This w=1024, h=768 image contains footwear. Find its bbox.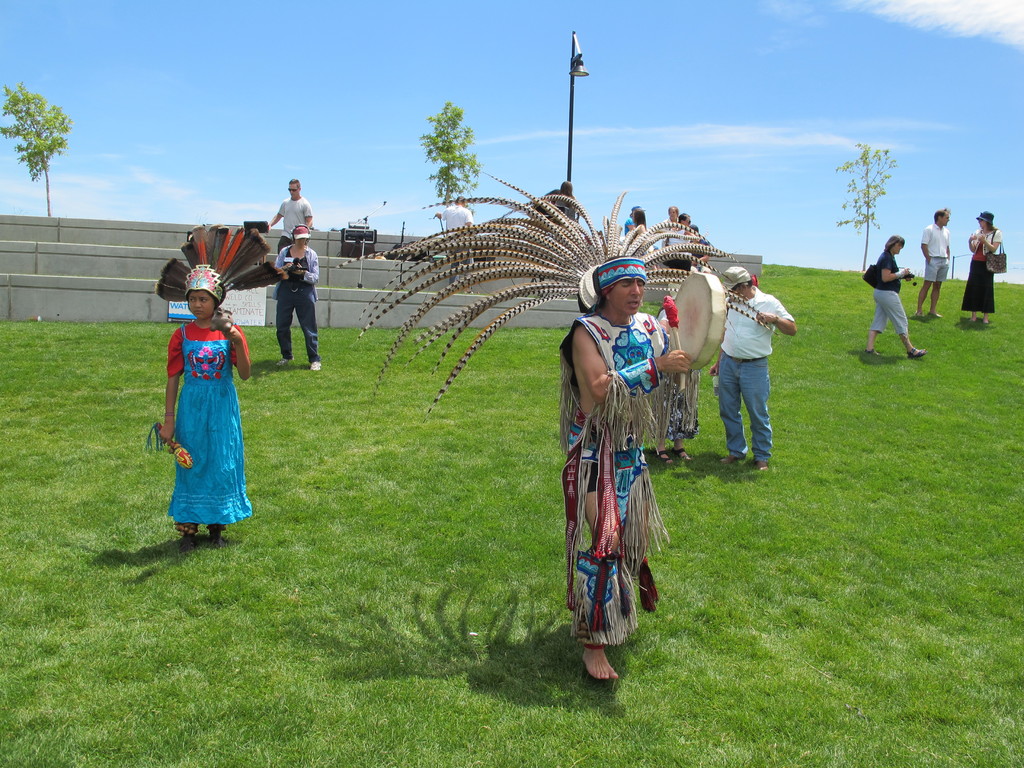
select_region(758, 461, 767, 469).
